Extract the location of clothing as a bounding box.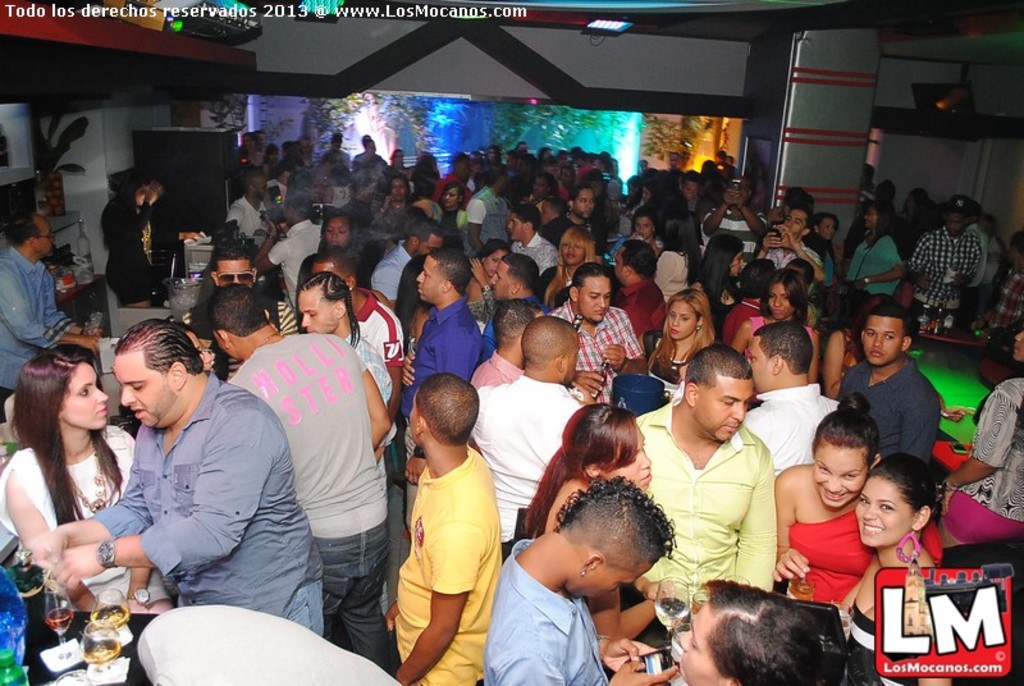
{"left": 745, "top": 381, "right": 841, "bottom": 468}.
